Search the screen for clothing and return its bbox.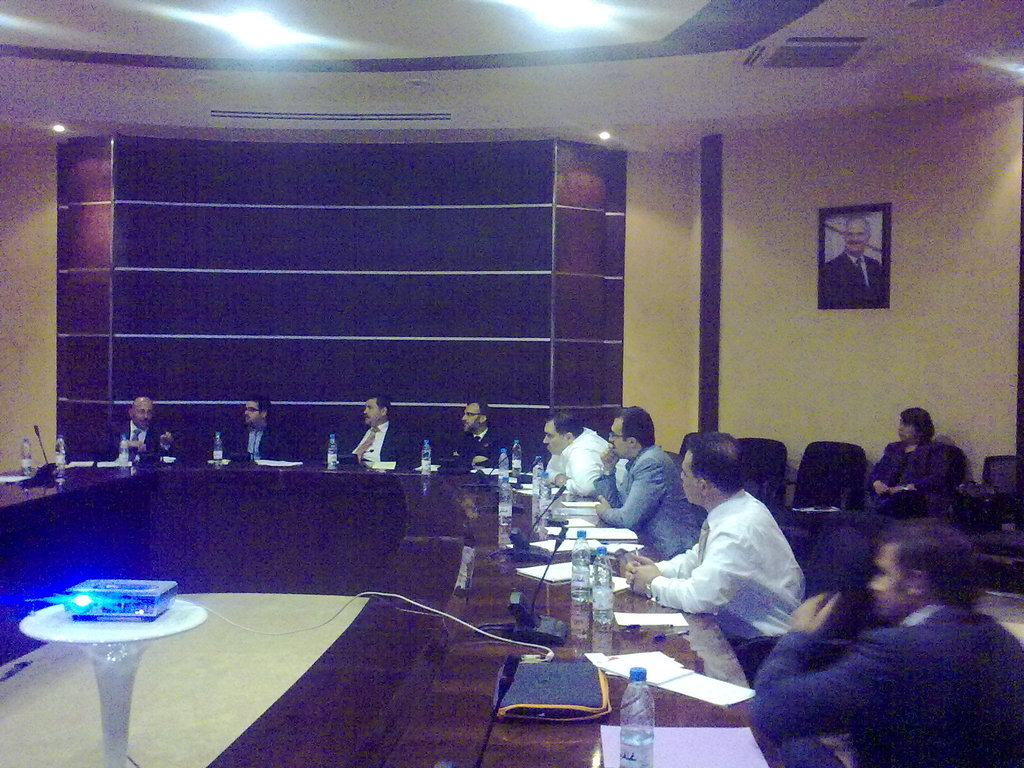
Found: {"left": 88, "top": 420, "right": 168, "bottom": 460}.
